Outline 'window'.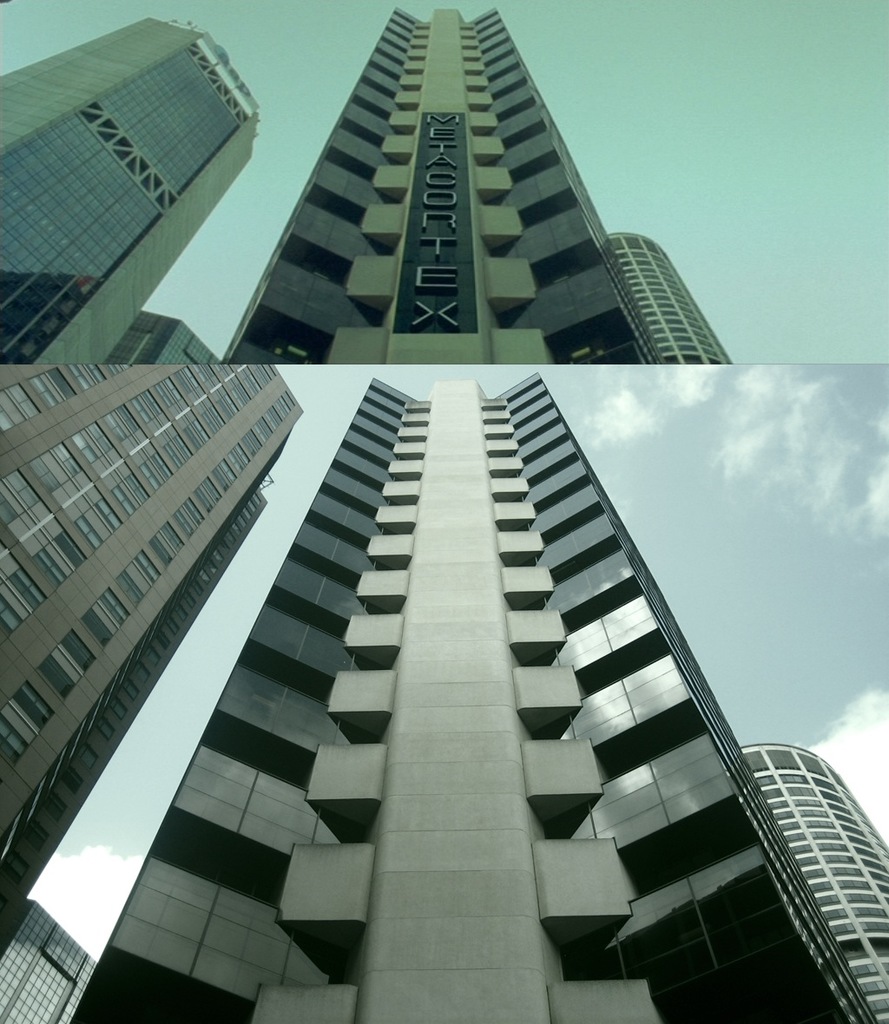
Outline: [101, 405, 173, 496].
